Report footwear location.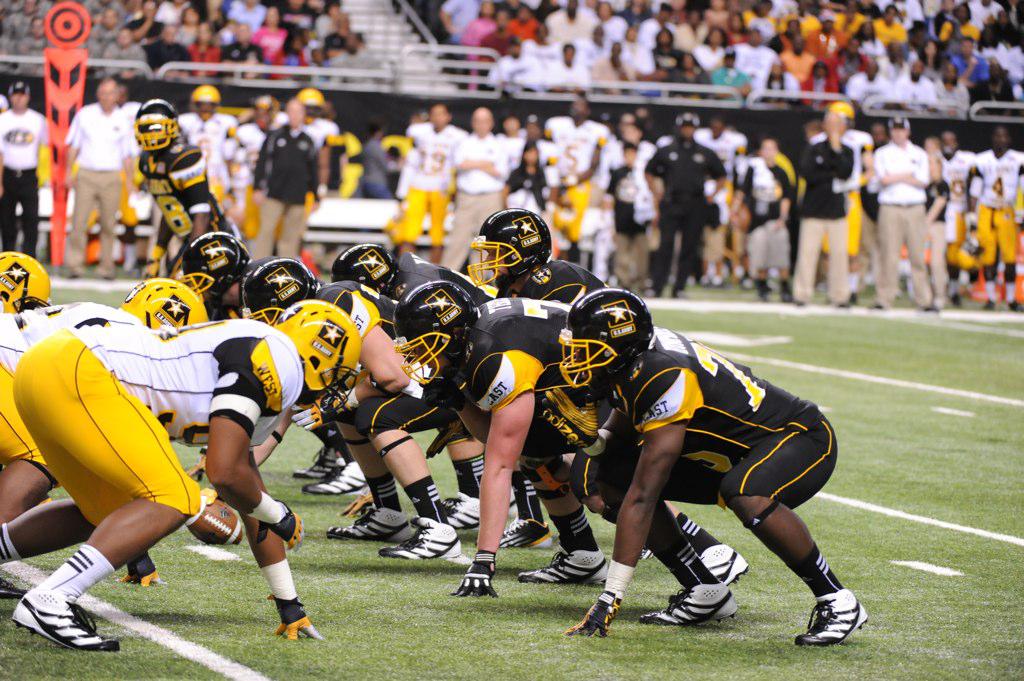
Report: <region>378, 516, 460, 561</region>.
